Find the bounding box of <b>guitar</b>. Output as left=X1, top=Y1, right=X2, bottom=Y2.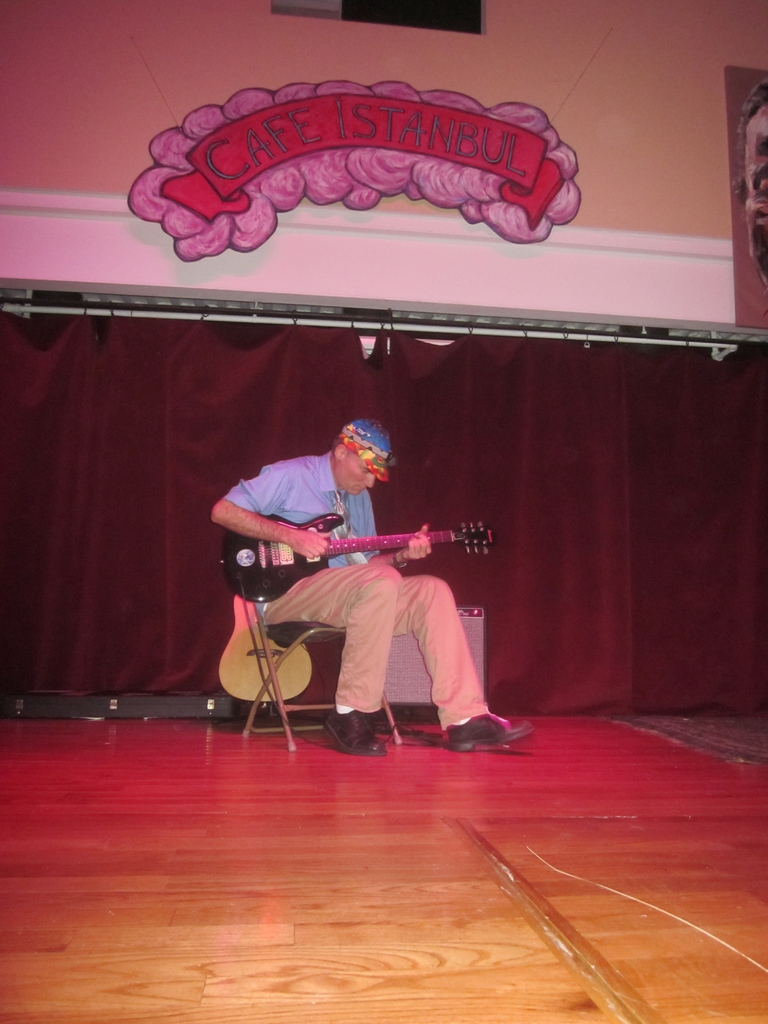
left=215, top=512, right=495, bottom=603.
